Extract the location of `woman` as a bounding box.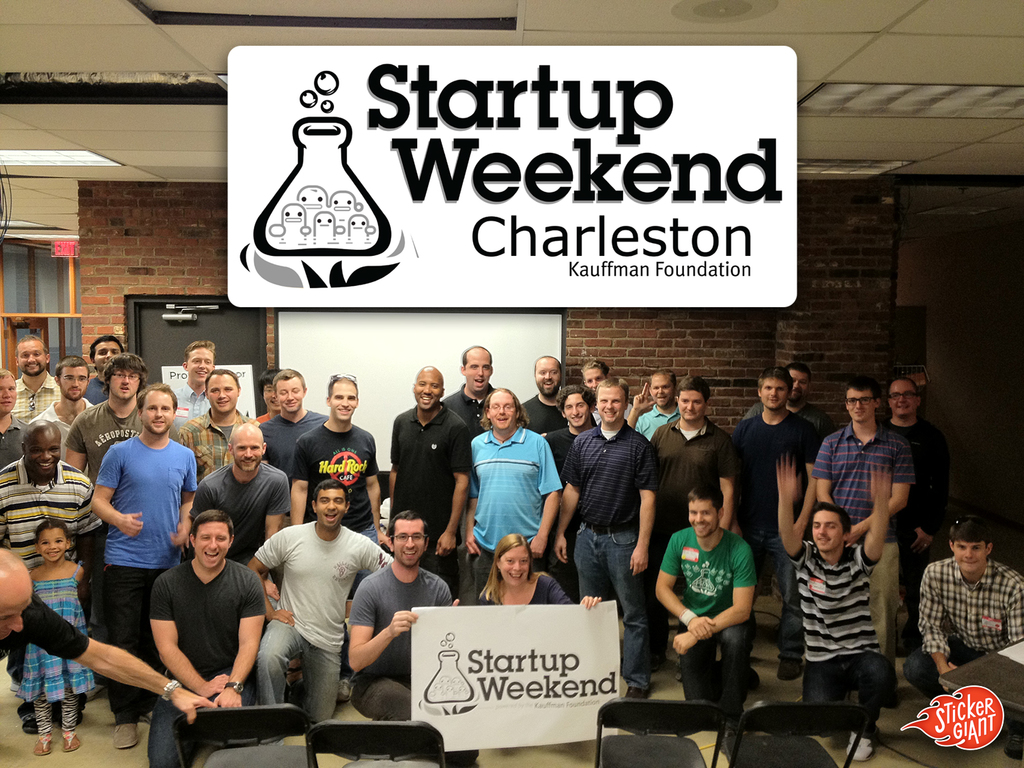
select_region(477, 524, 606, 751).
